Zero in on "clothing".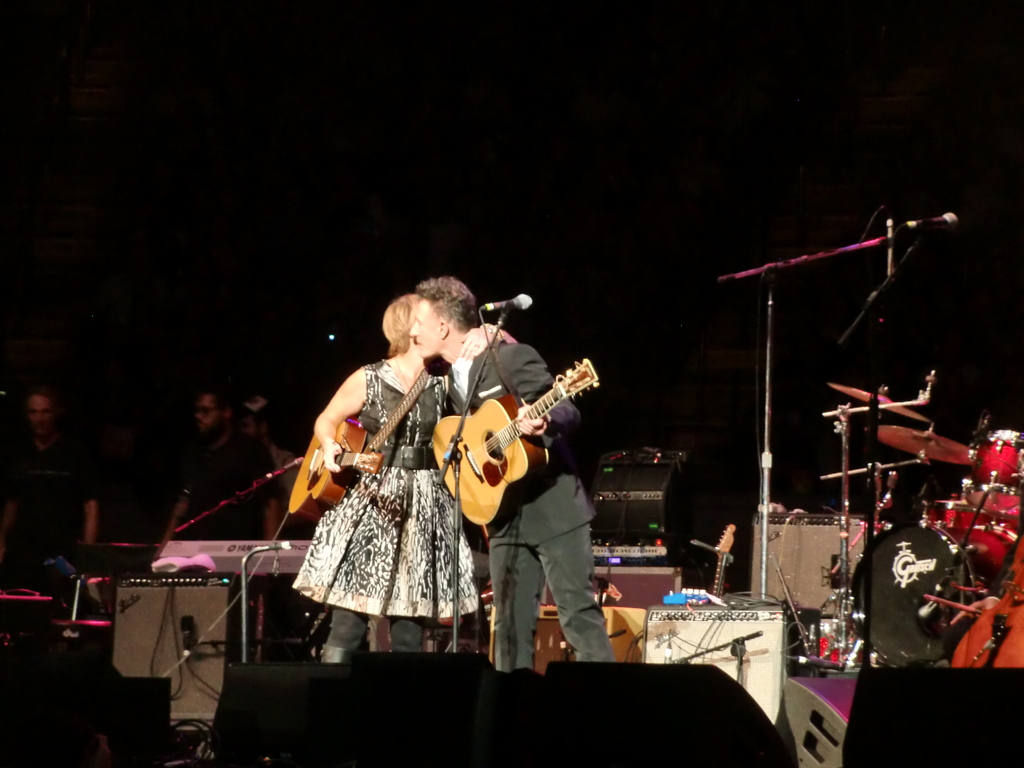
Zeroed in: bbox(298, 349, 464, 637).
